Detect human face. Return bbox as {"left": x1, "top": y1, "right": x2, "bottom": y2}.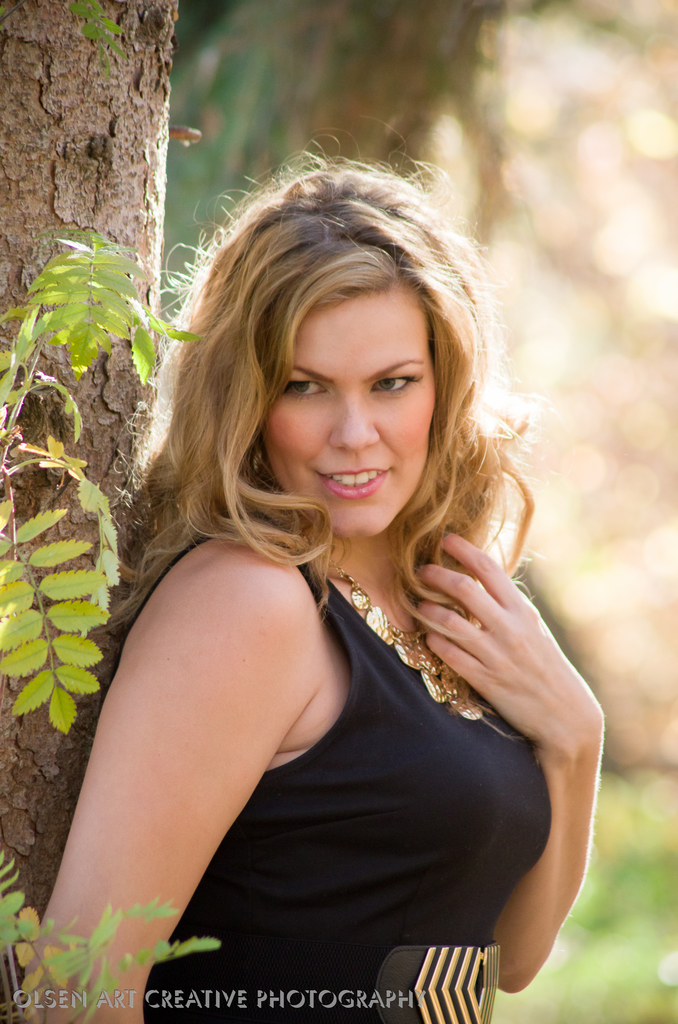
{"left": 264, "top": 286, "right": 426, "bottom": 545}.
